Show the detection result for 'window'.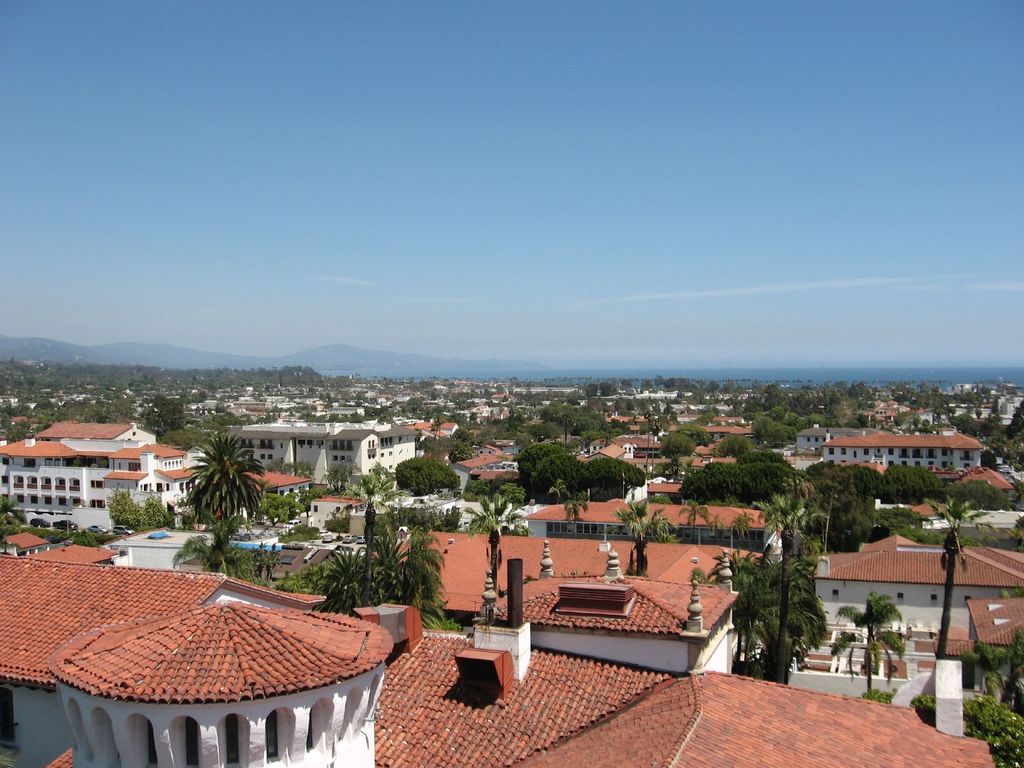
rect(267, 711, 280, 760).
